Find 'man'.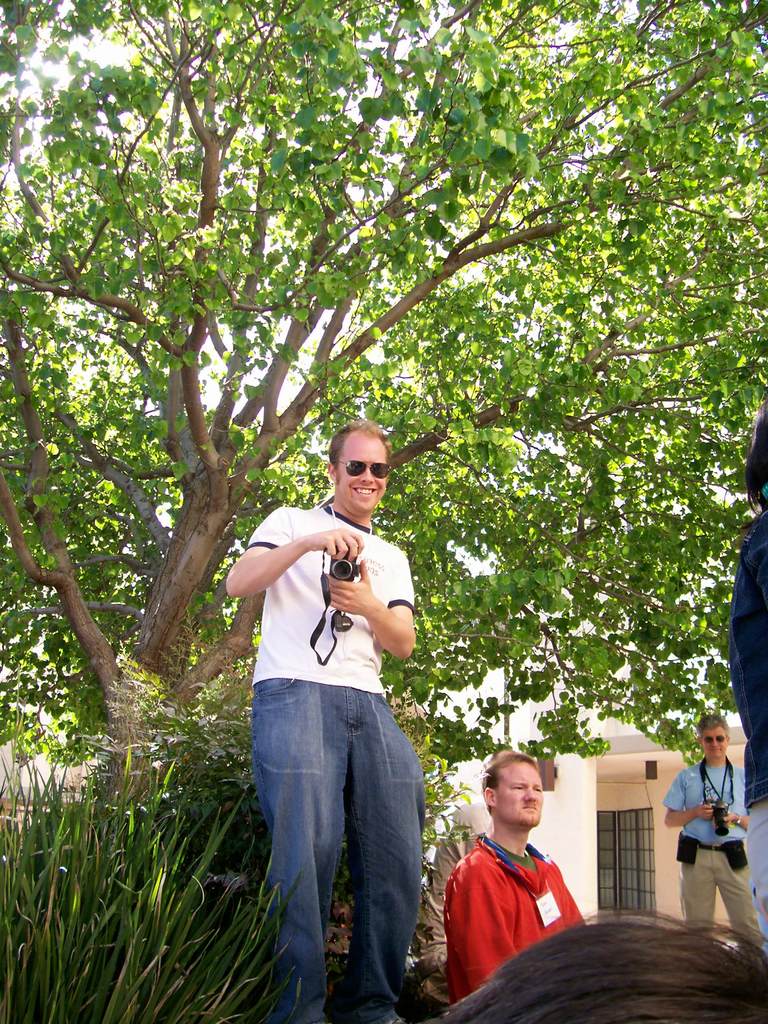
box=[438, 744, 606, 1003].
